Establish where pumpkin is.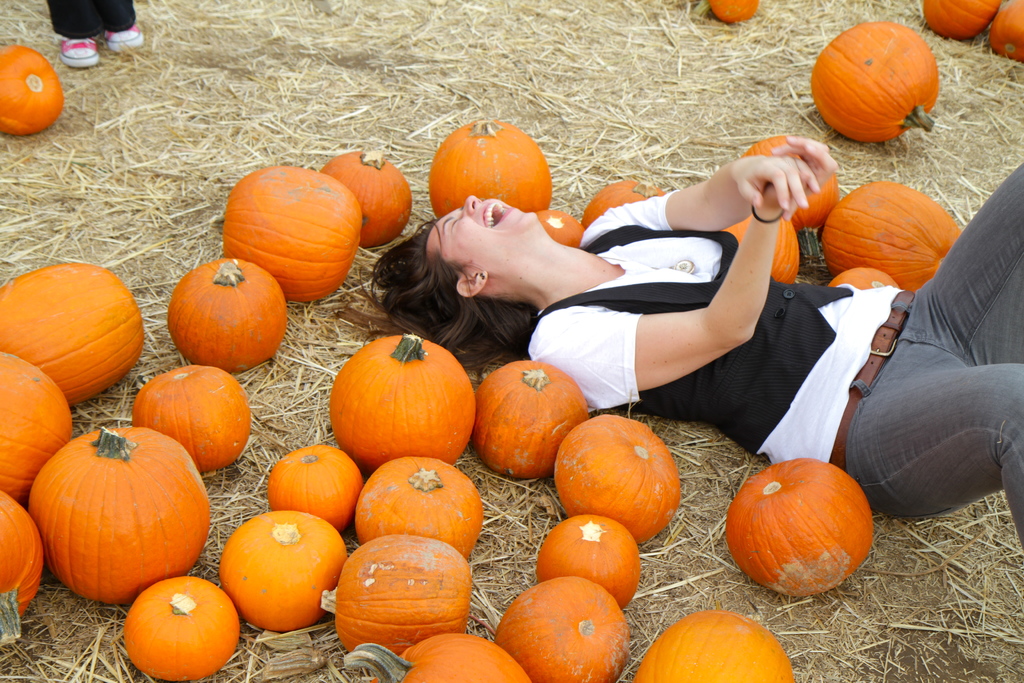
Established at BBox(924, 0, 1005, 42).
